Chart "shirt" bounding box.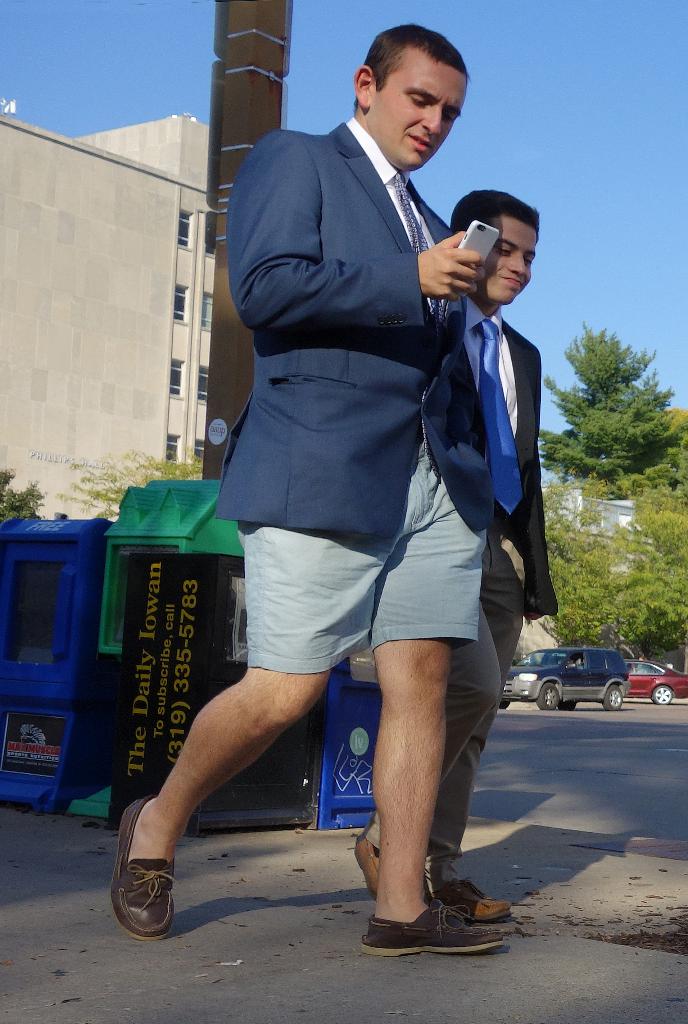
Charted: {"x1": 471, "y1": 298, "x2": 520, "y2": 436}.
